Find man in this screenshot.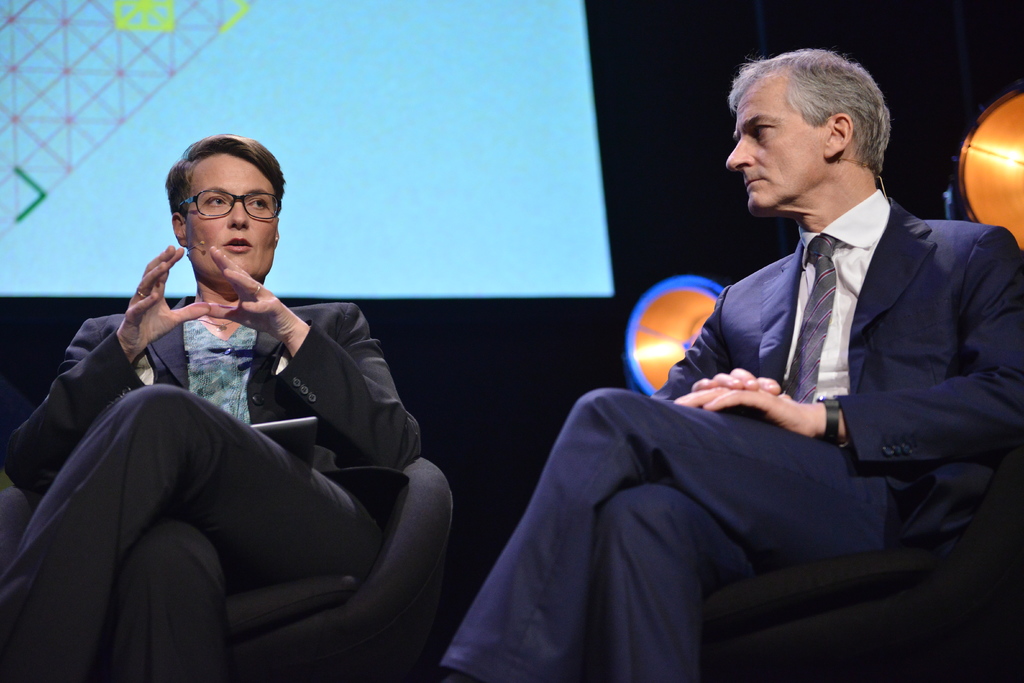
The bounding box for man is <bbox>448, 53, 1023, 680</bbox>.
